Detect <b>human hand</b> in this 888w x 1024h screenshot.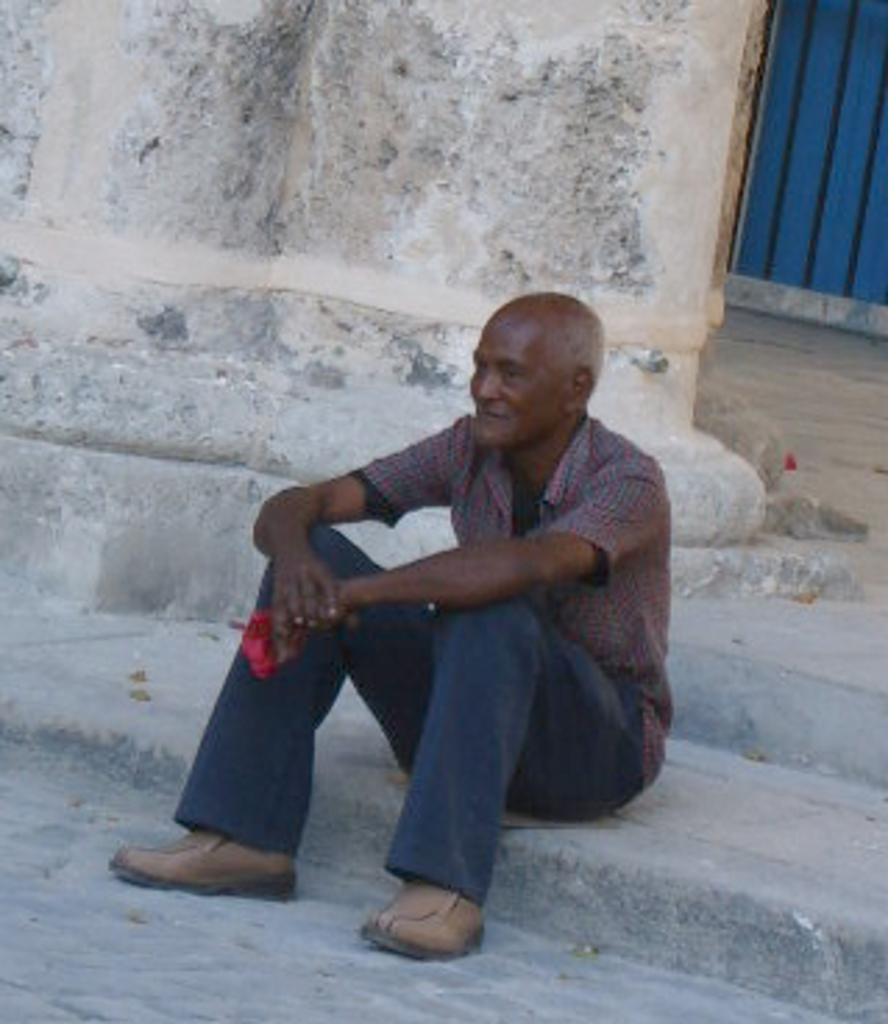
Detection: (270,590,345,668).
